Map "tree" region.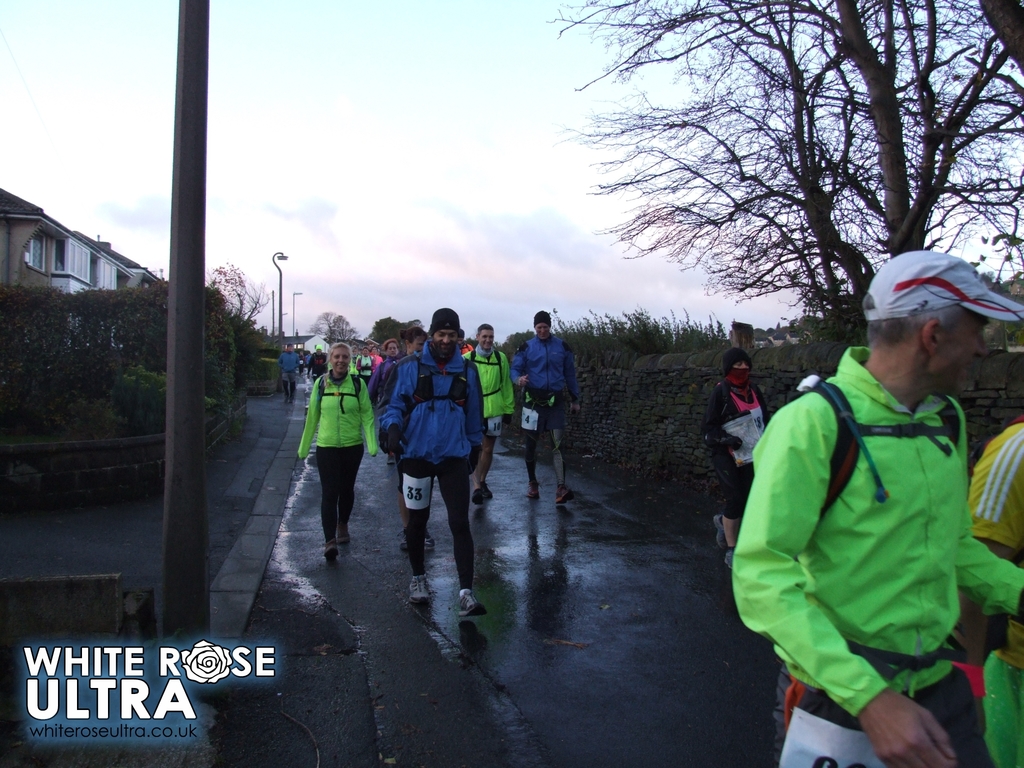
Mapped to bbox=[359, 316, 419, 340].
